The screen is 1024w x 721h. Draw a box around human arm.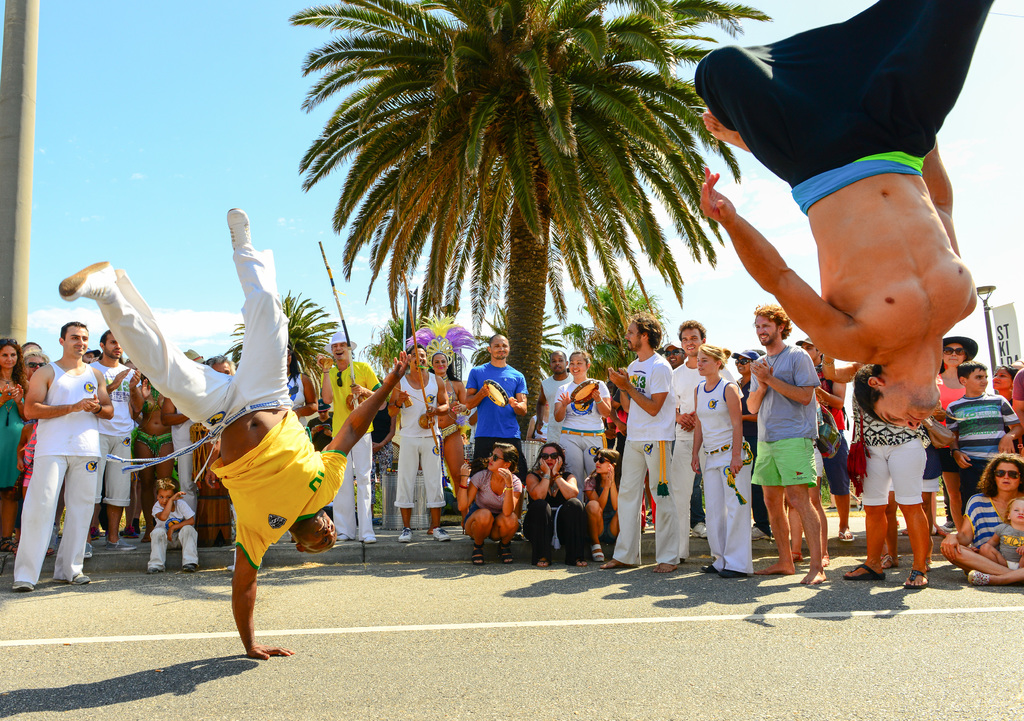
(x1=924, y1=134, x2=962, y2=258).
